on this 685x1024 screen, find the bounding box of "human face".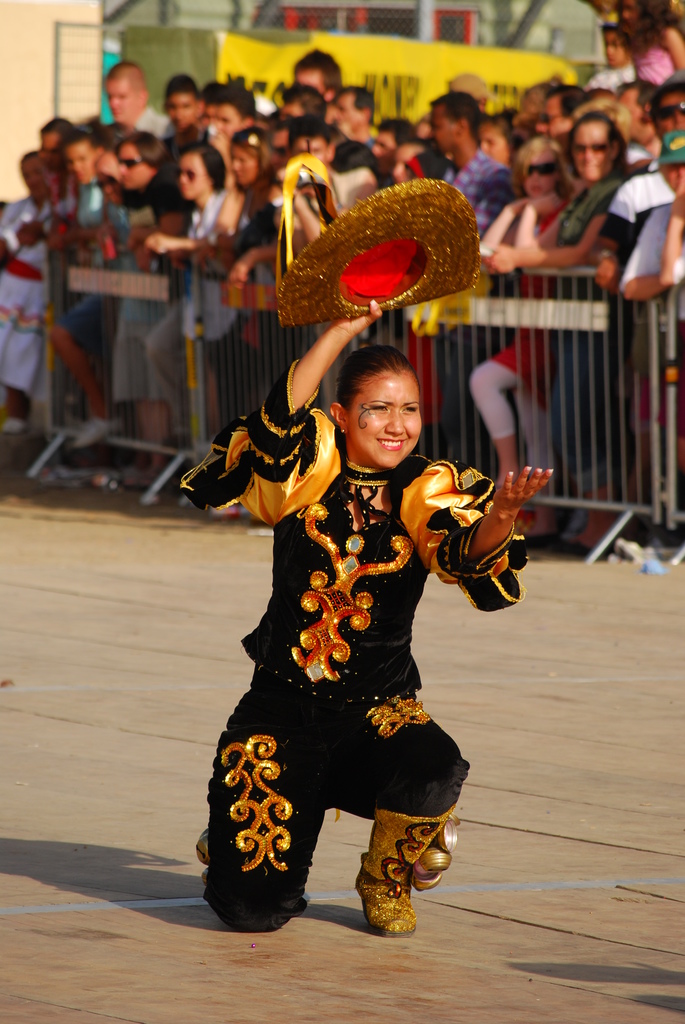
Bounding box: bbox=(98, 177, 112, 200).
